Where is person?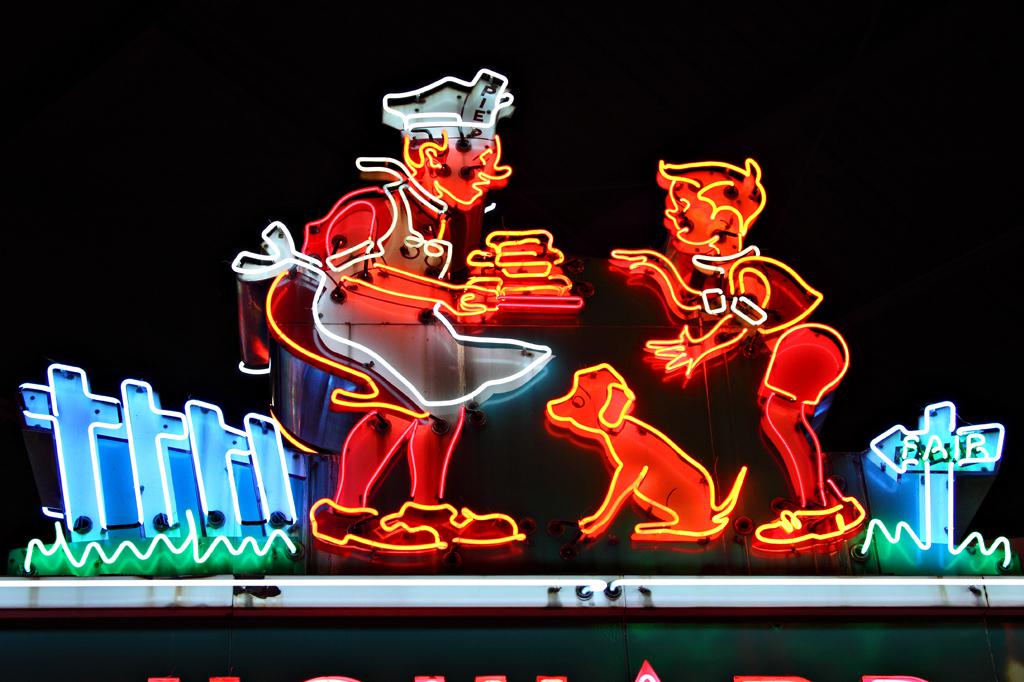
Rect(645, 166, 840, 545).
